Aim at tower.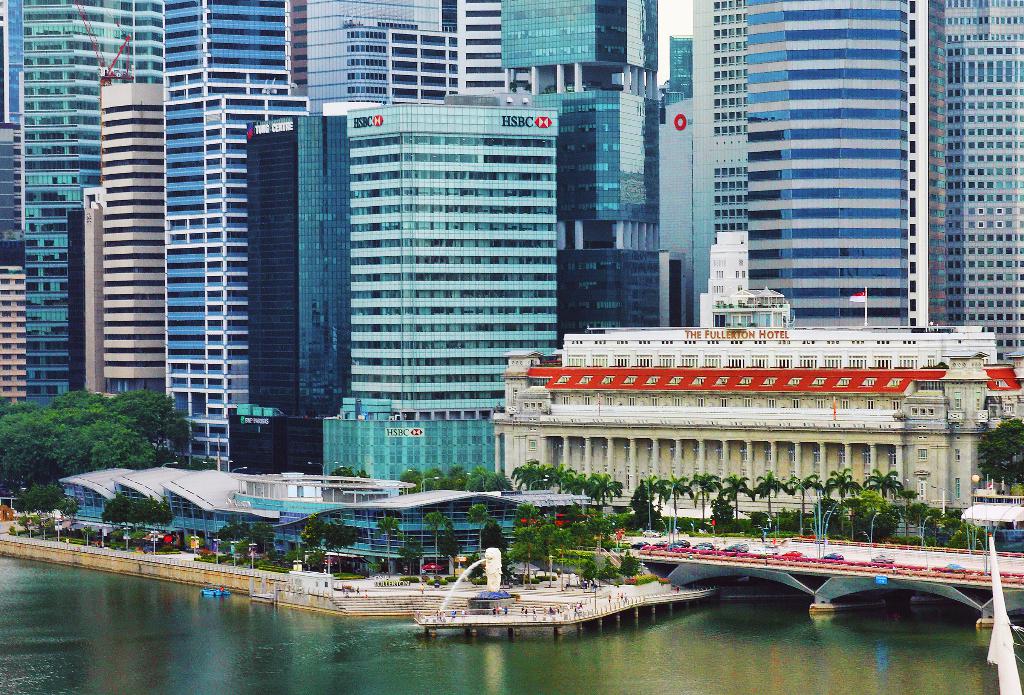
Aimed at pyautogui.locateOnScreen(291, 1, 445, 111).
